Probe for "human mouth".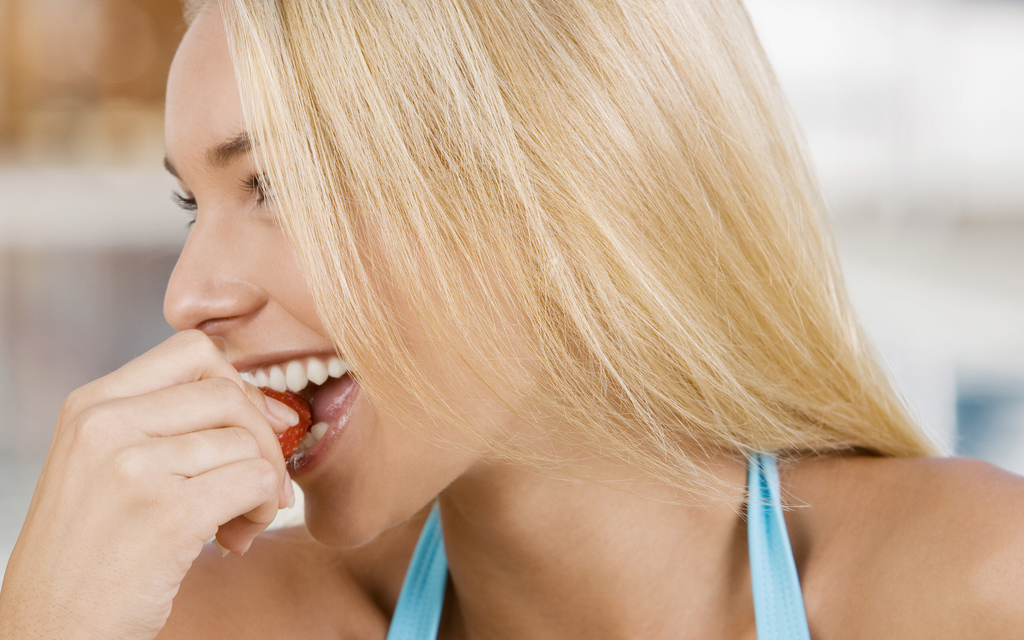
Probe result: <bbox>227, 339, 363, 510</bbox>.
